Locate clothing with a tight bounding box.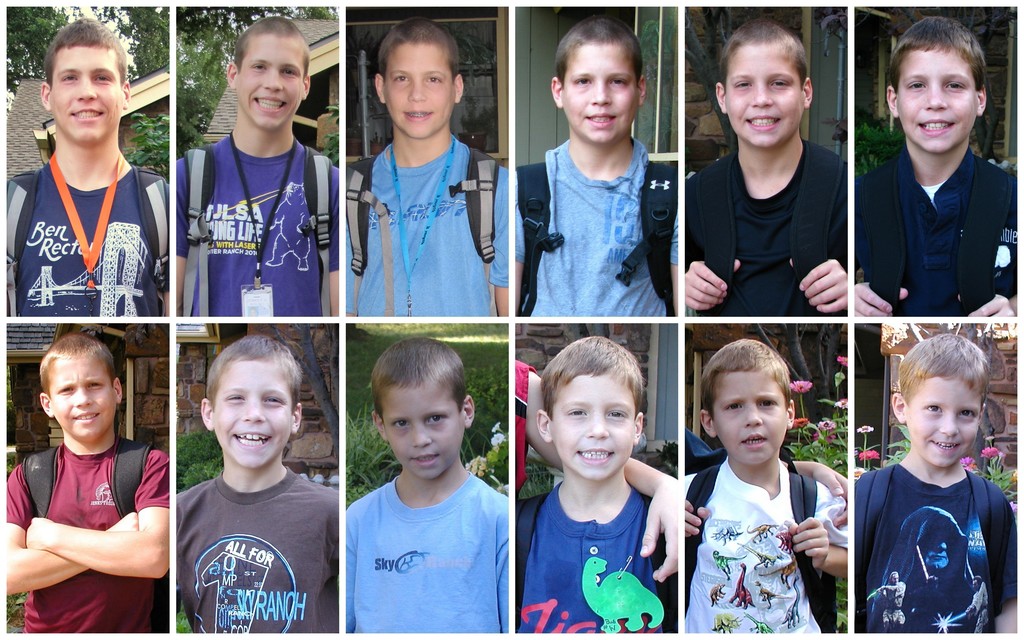
detection(854, 437, 1010, 630).
